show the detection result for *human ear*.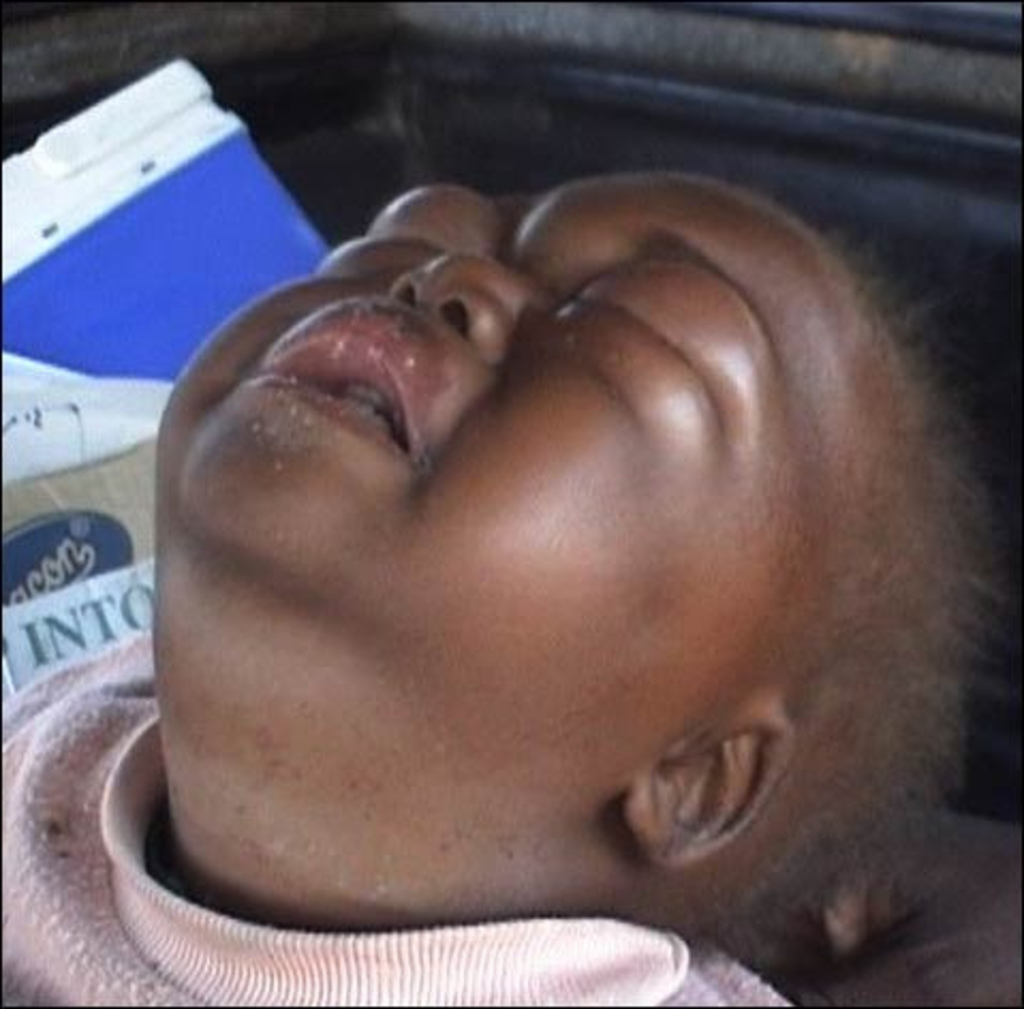
bbox=(624, 693, 793, 868).
